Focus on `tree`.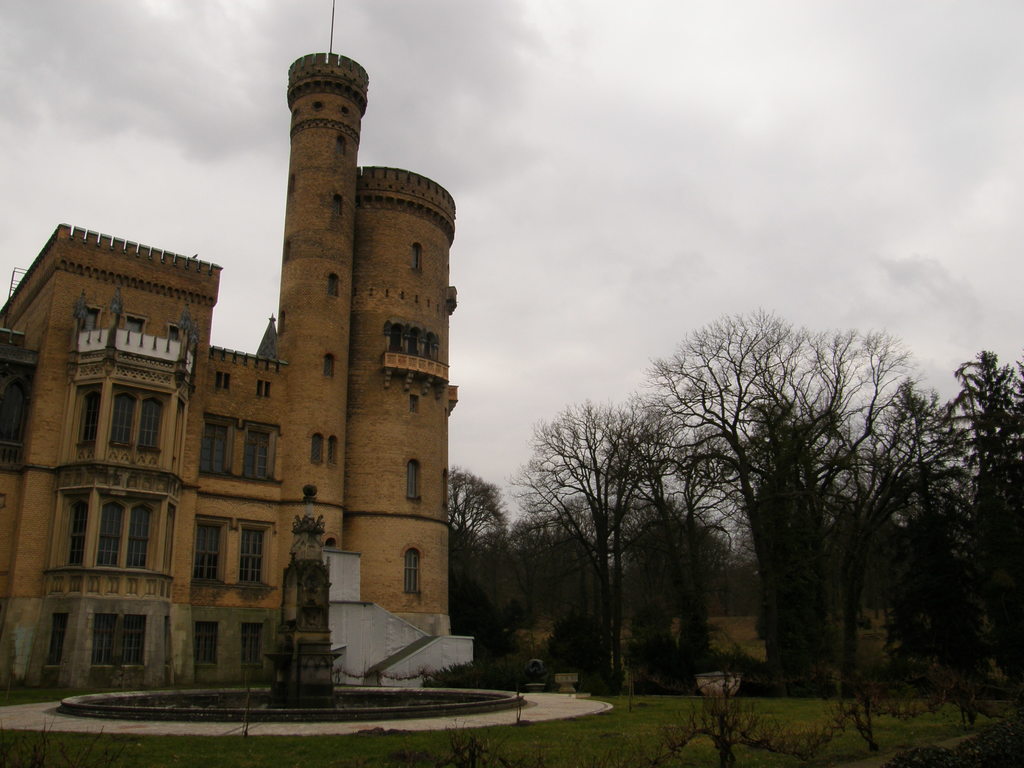
Focused at (888, 348, 1023, 751).
